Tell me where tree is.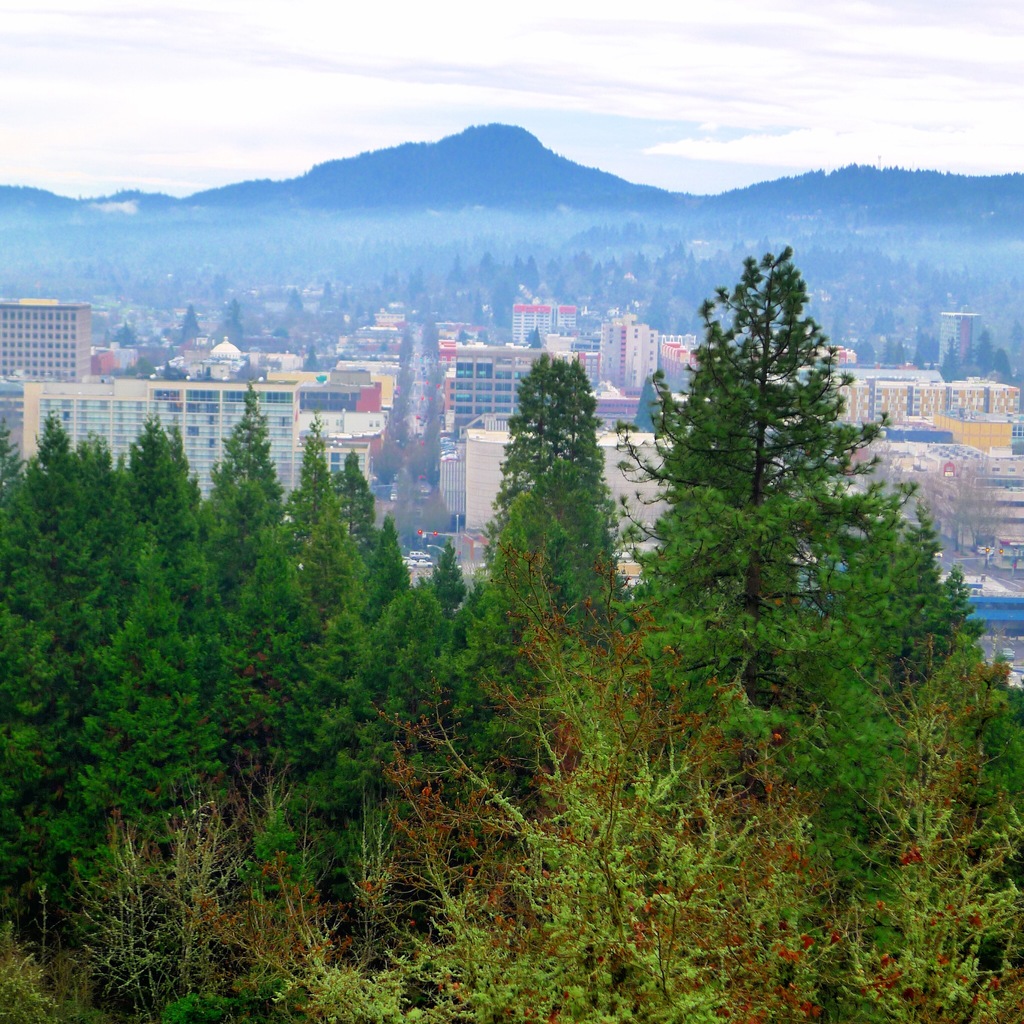
tree is at <bbox>268, 420, 347, 586</bbox>.
